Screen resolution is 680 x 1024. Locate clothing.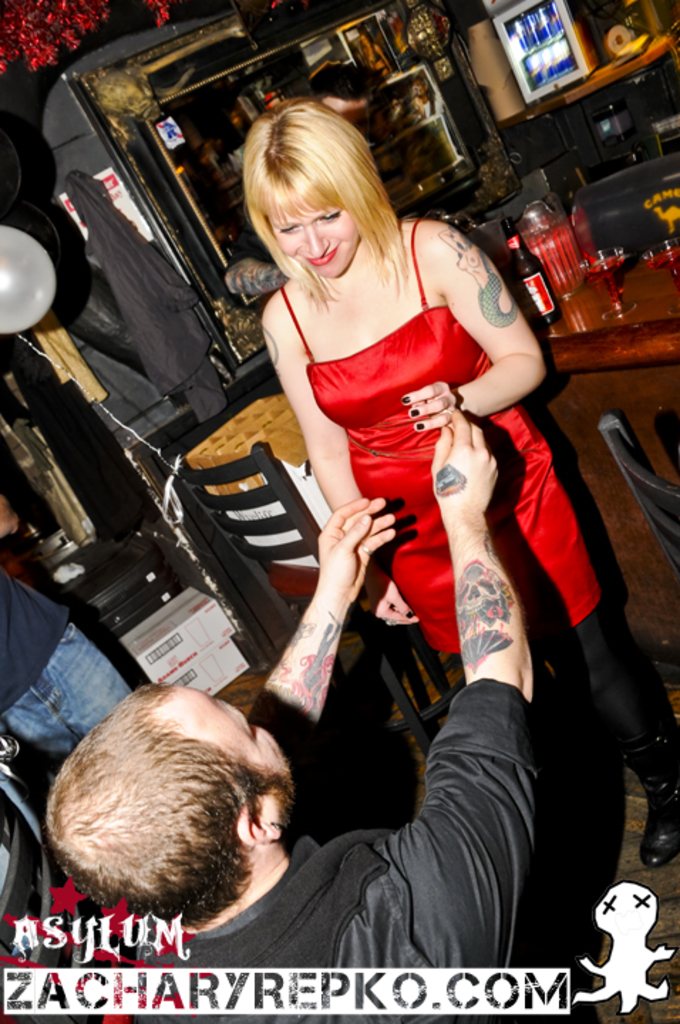
BBox(0, 565, 128, 765).
